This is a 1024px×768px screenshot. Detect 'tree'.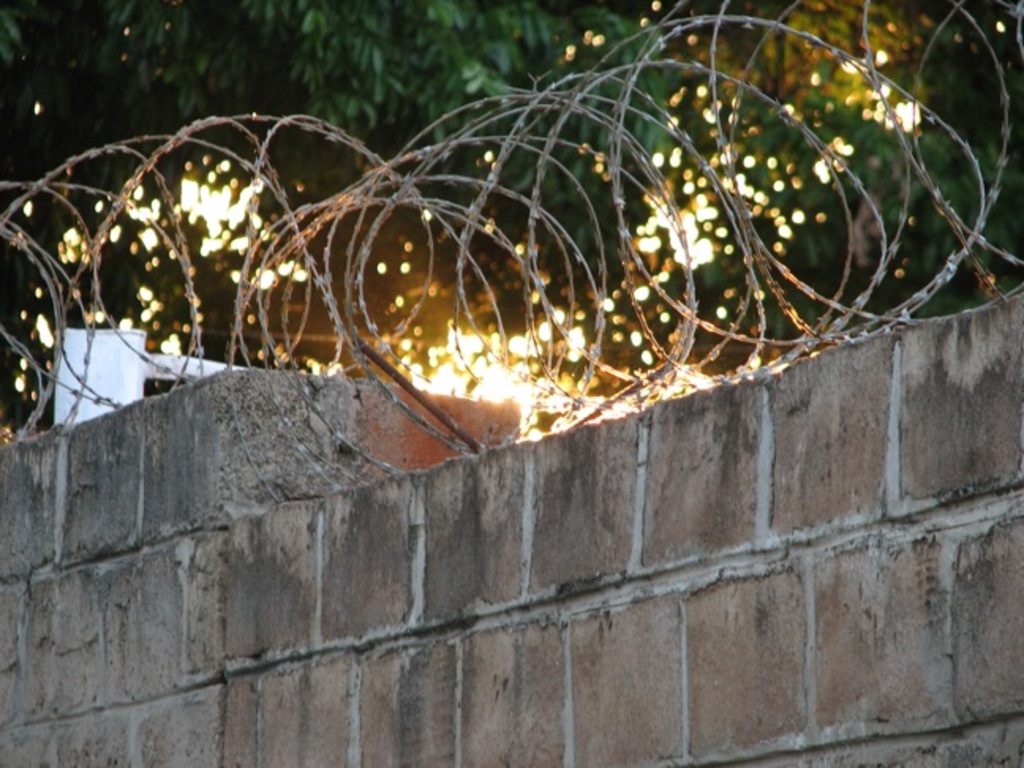
Rect(0, 0, 1023, 708).
